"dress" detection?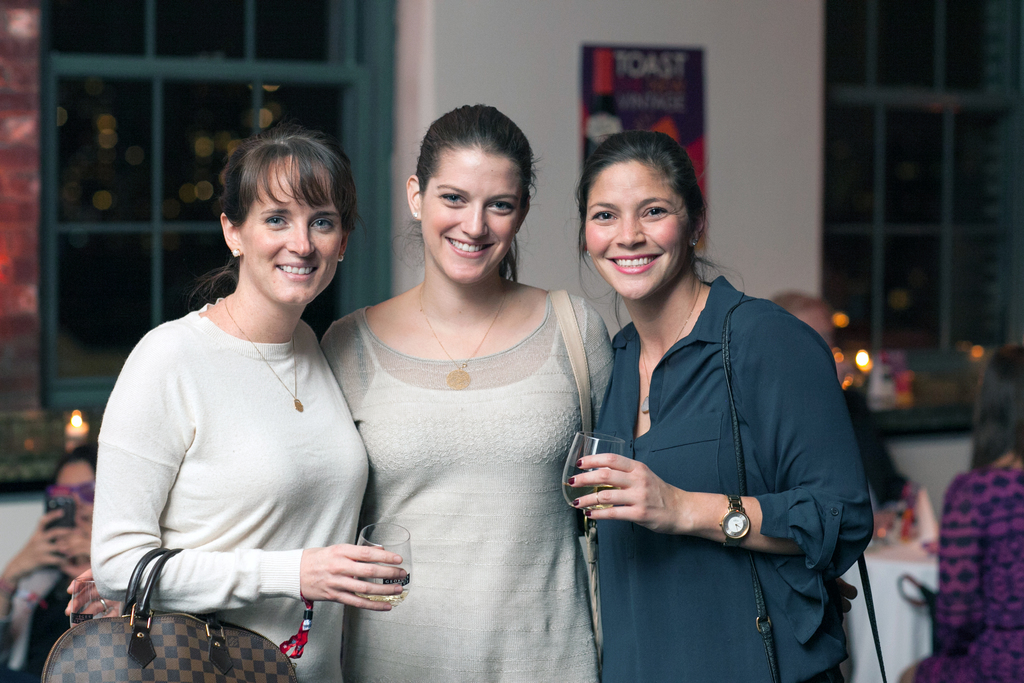
region(303, 281, 629, 682)
